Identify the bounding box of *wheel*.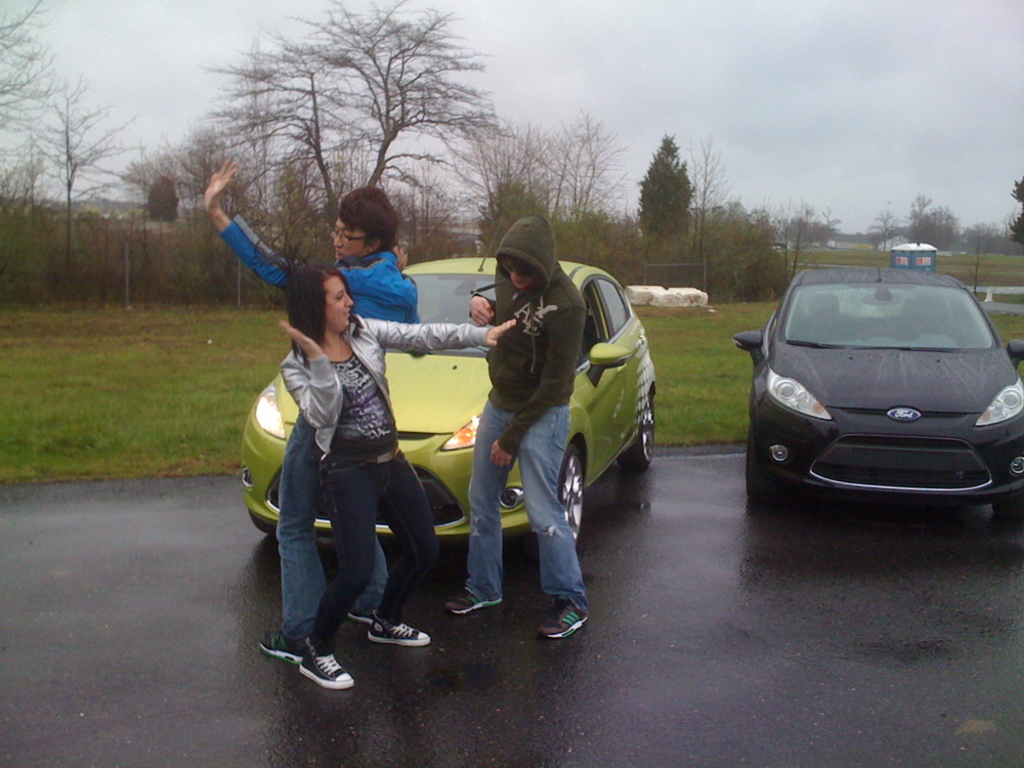
left=748, top=430, right=785, bottom=505.
